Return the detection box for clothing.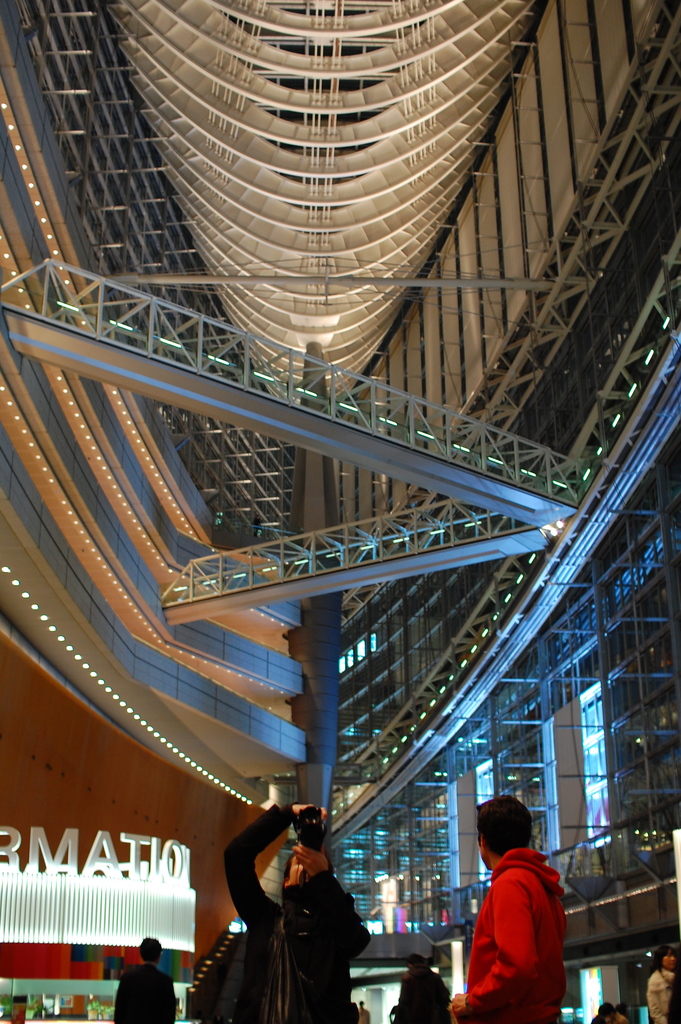
box(466, 844, 562, 1023).
